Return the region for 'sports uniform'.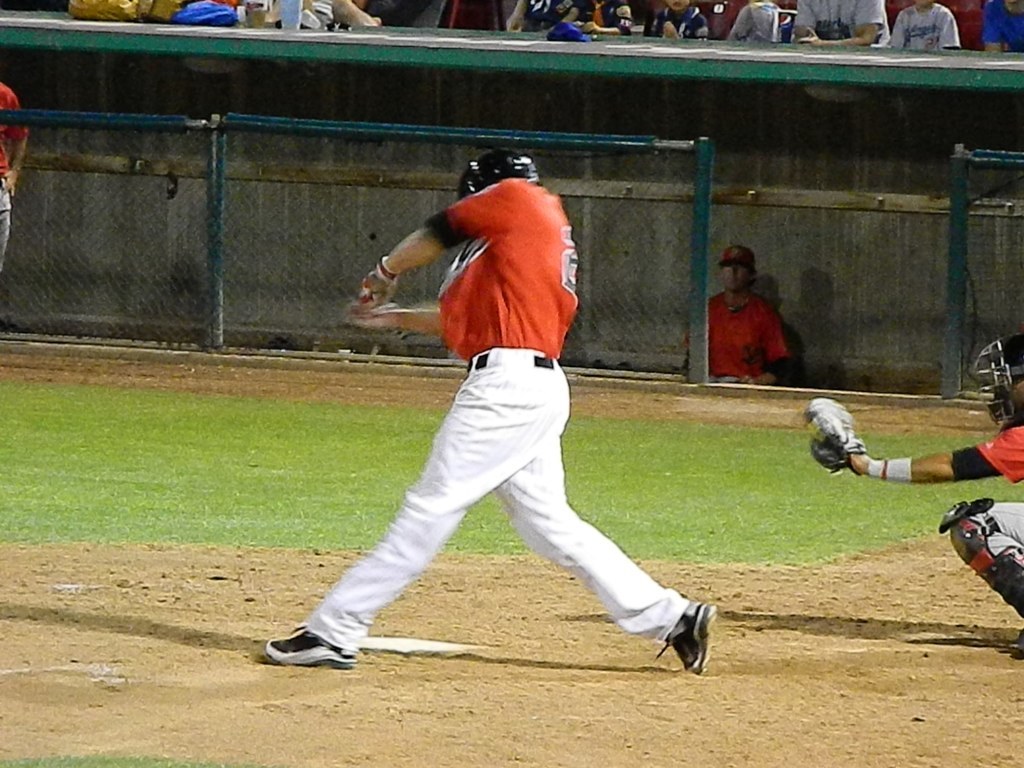
l=282, t=171, r=729, b=687.
